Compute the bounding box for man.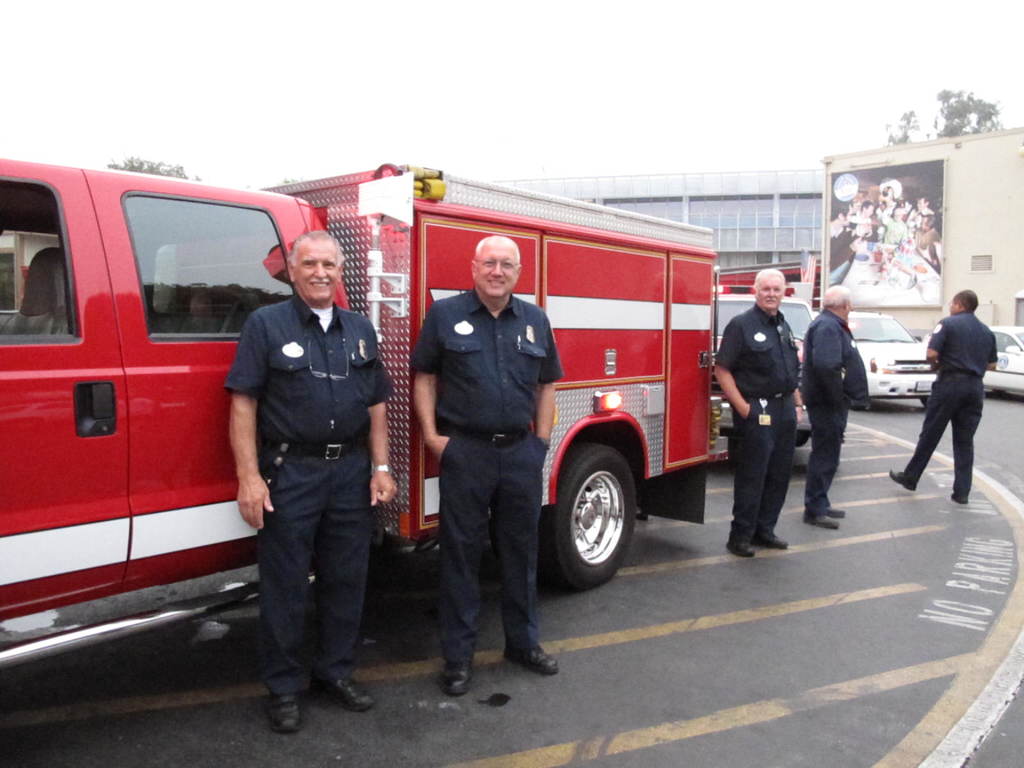
<box>406,236,554,696</box>.
